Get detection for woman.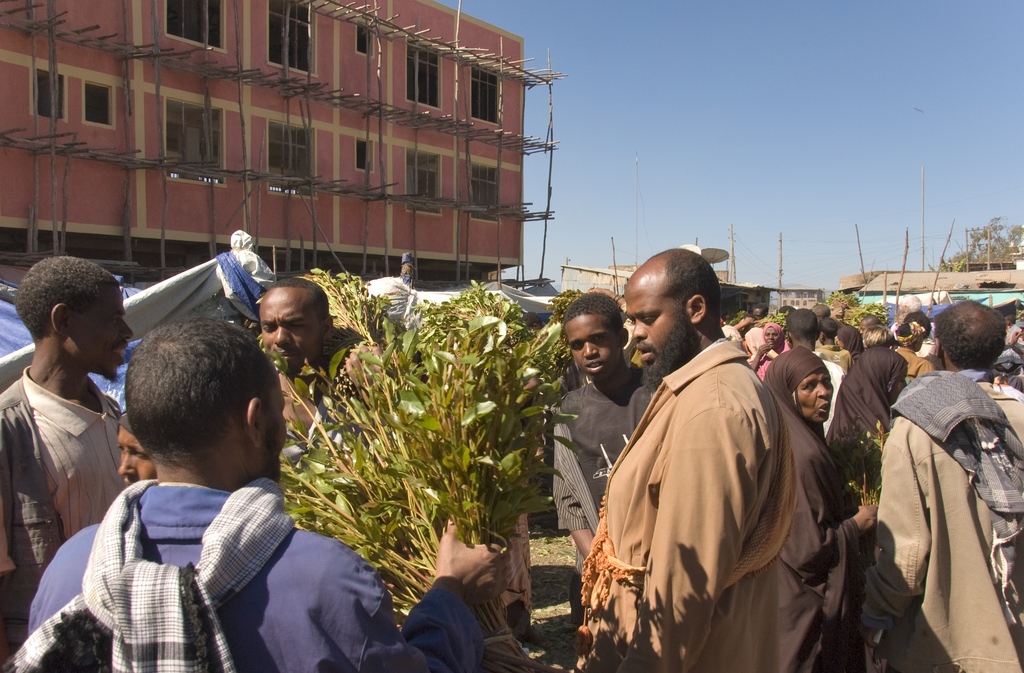
Detection: {"x1": 824, "y1": 344, "x2": 909, "y2": 479}.
